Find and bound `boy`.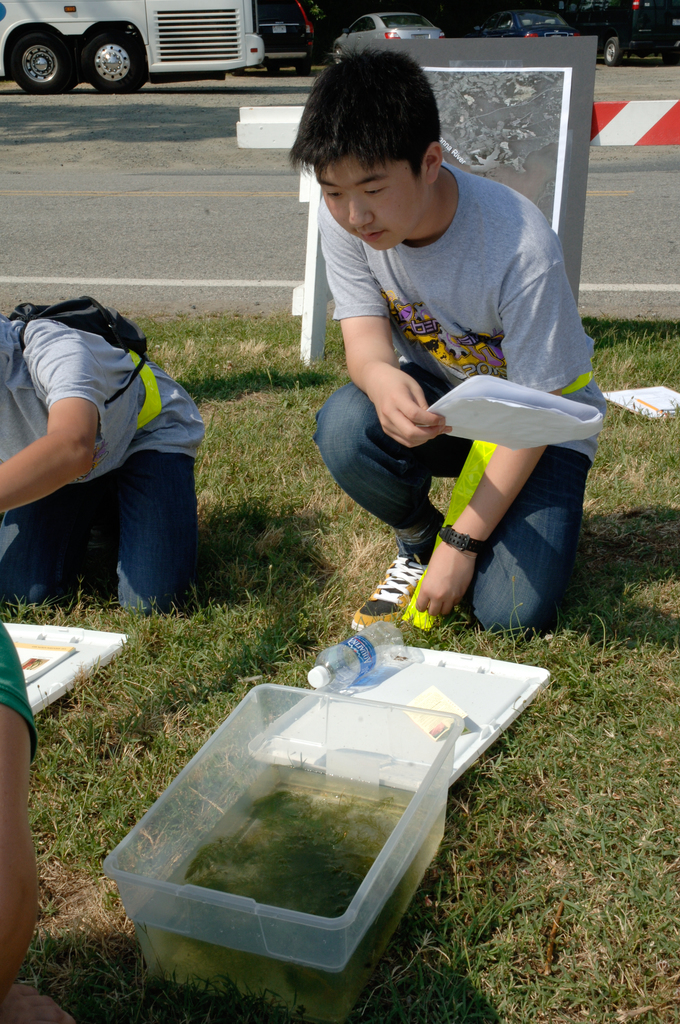
Bound: [left=245, top=68, right=592, bottom=663].
